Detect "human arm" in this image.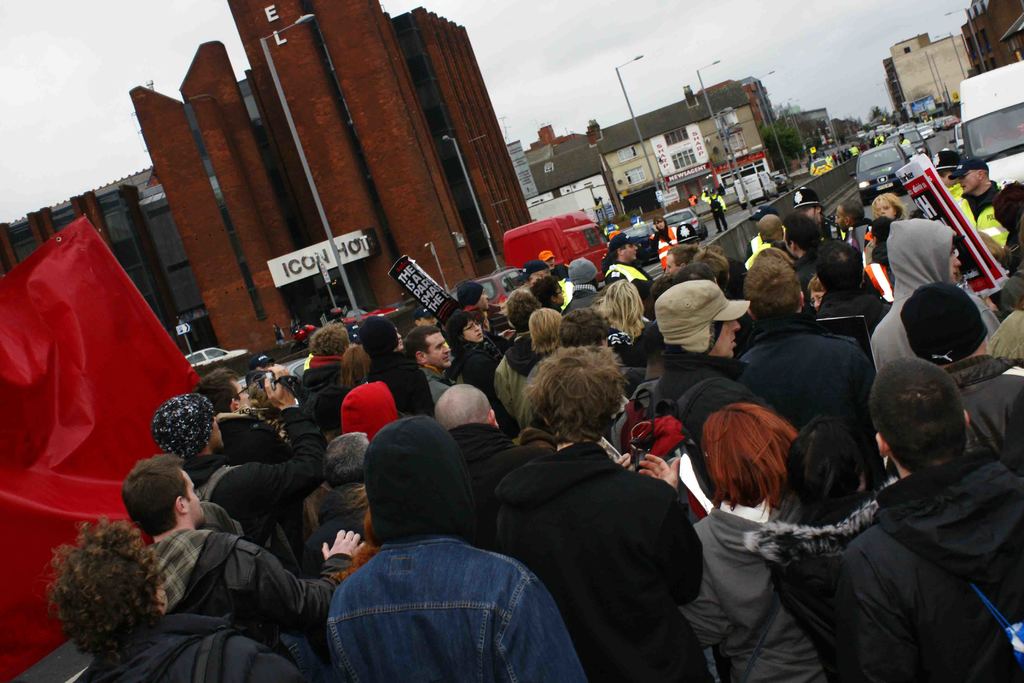
Detection: l=212, t=372, r=331, b=519.
